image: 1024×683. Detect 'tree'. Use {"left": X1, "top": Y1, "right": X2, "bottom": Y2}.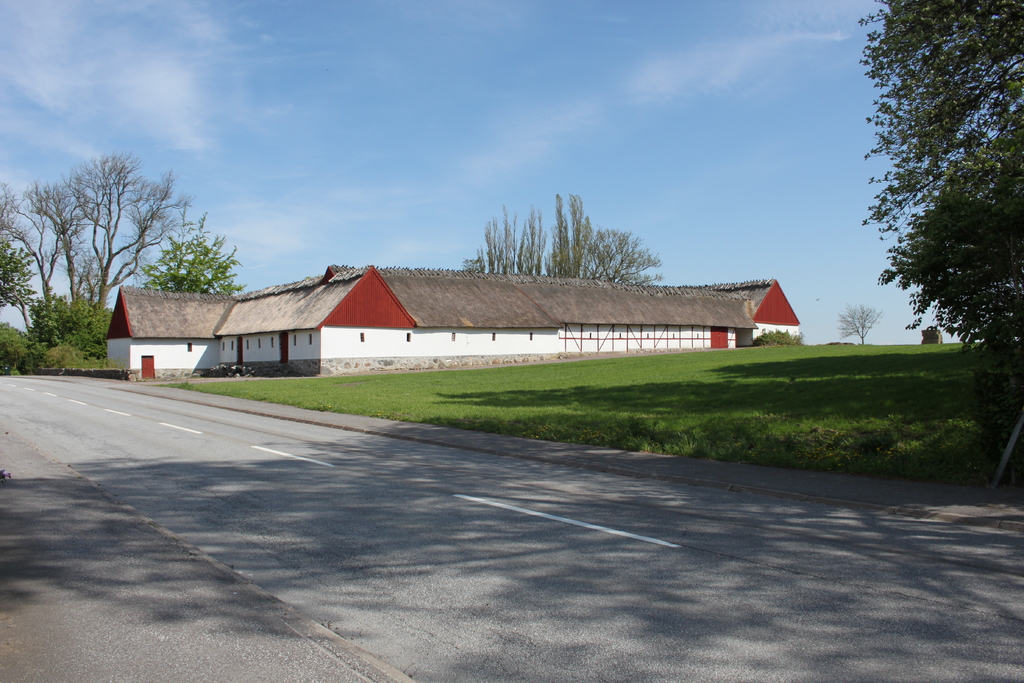
{"left": 851, "top": 0, "right": 1022, "bottom": 360}.
